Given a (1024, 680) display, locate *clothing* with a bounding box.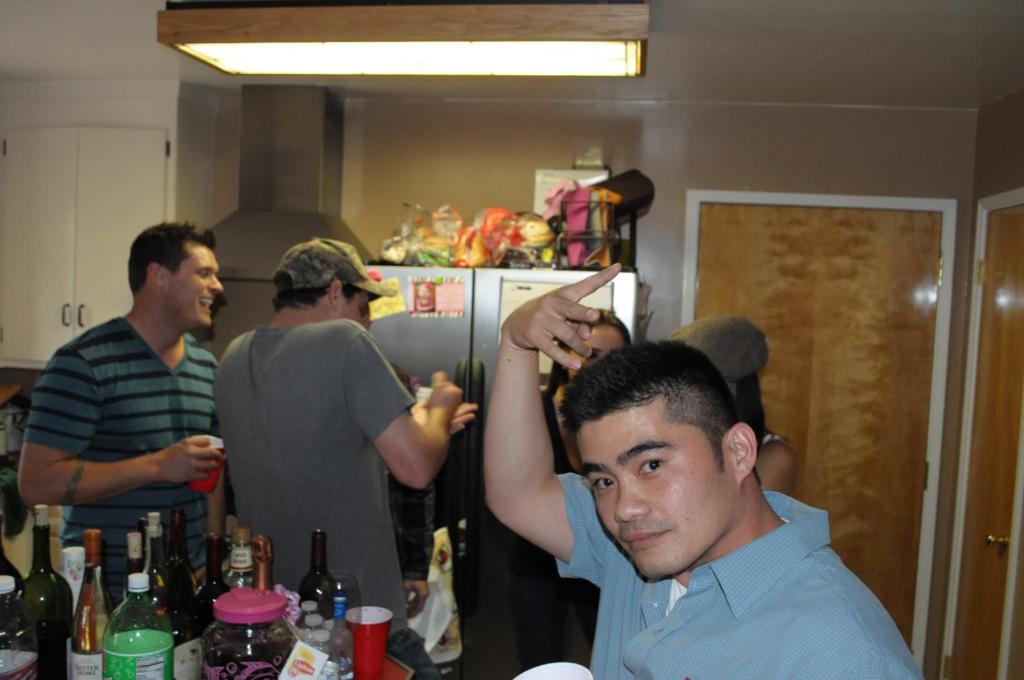
Located: <region>471, 378, 593, 651</region>.
